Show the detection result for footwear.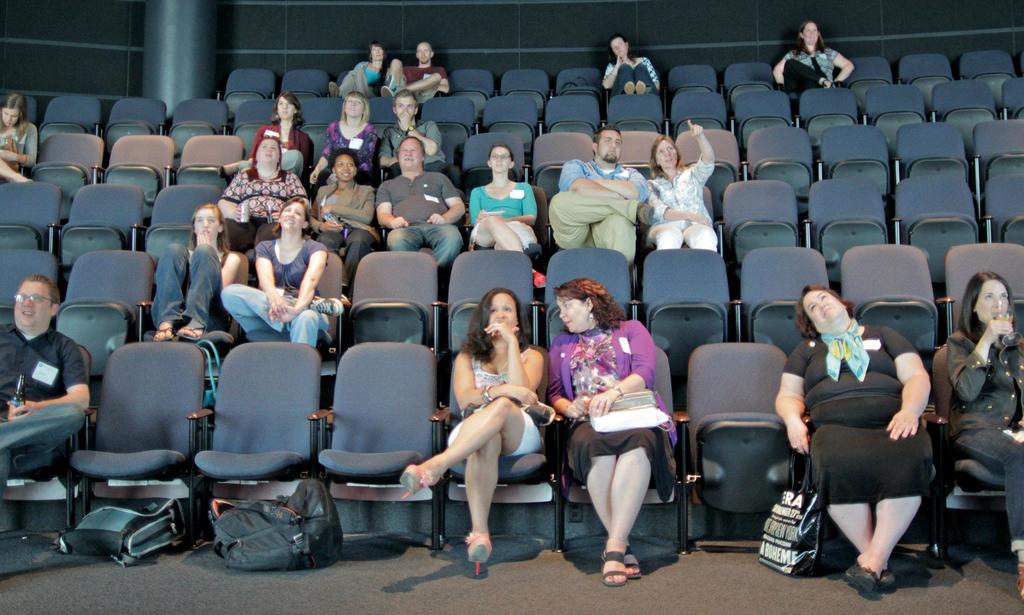
bbox(637, 78, 646, 94).
